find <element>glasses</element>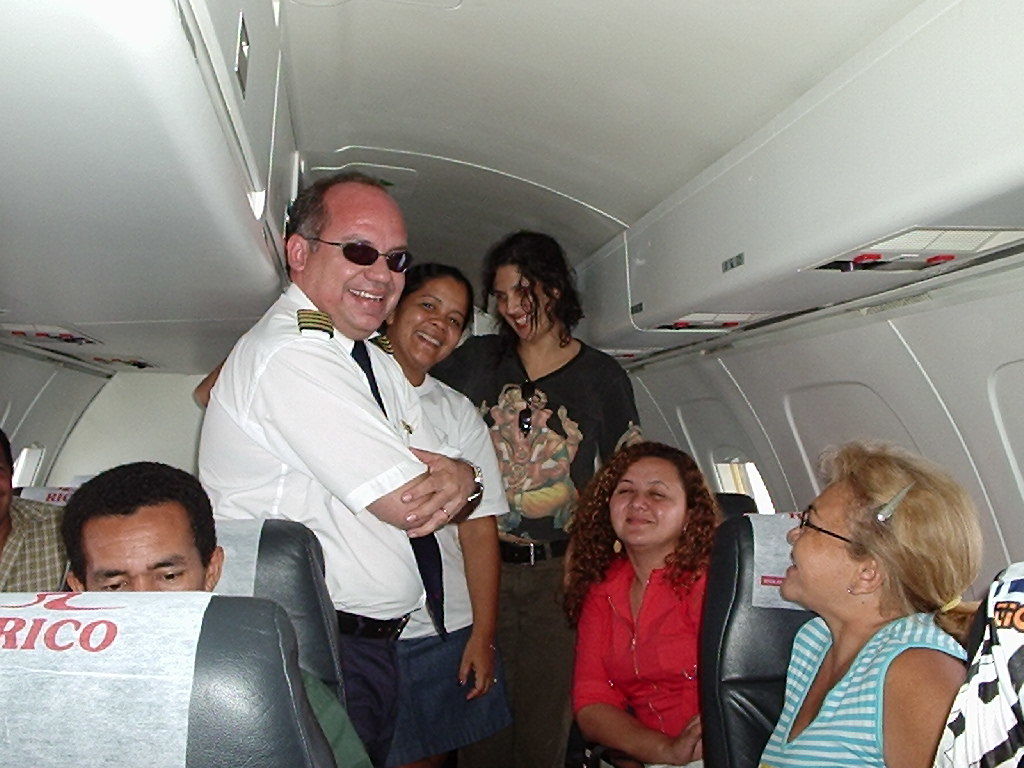
[left=793, top=505, right=869, bottom=552]
